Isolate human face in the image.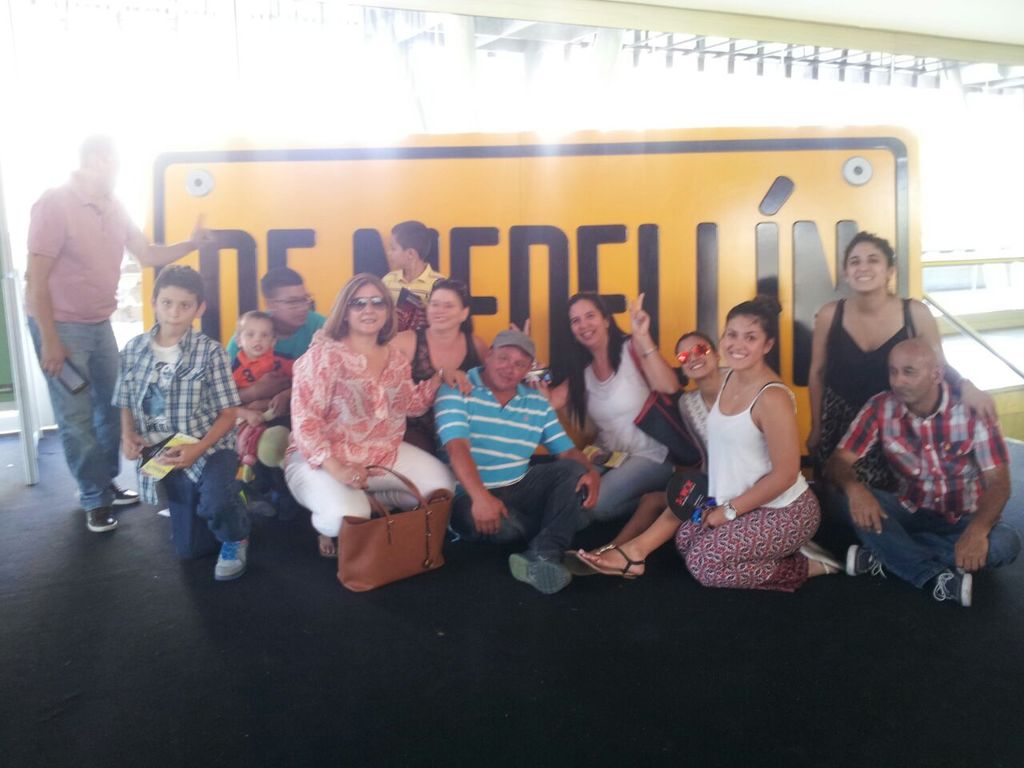
Isolated region: {"left": 238, "top": 318, "right": 272, "bottom": 354}.
